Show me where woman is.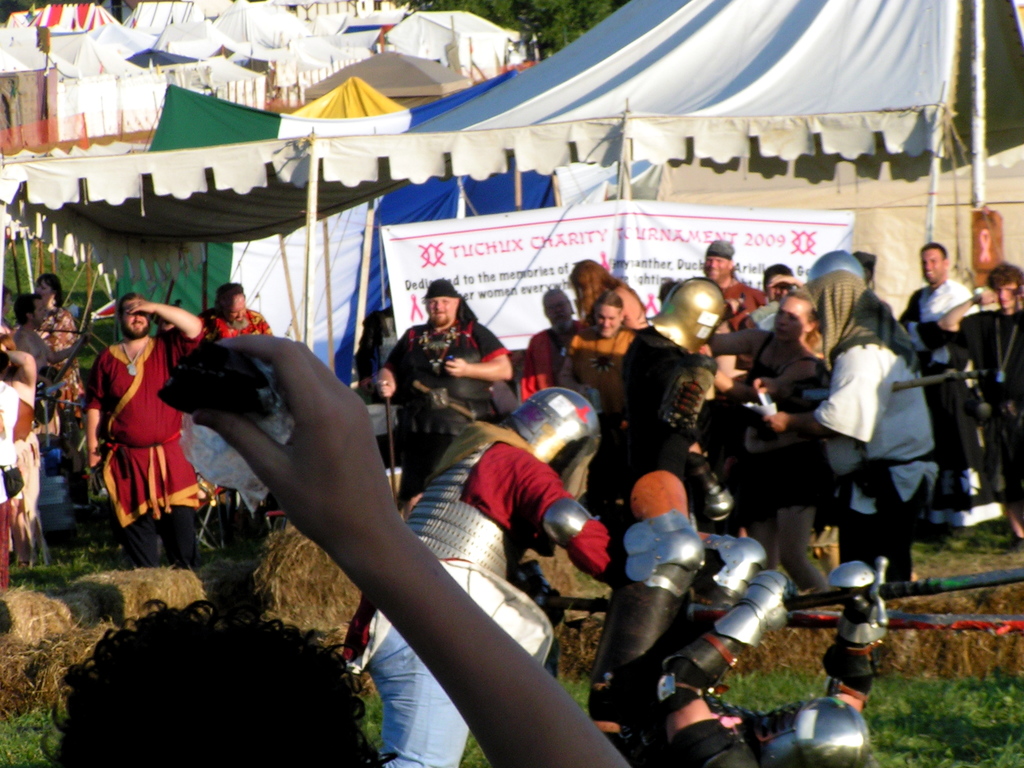
woman is at left=0, top=327, right=37, bottom=569.
